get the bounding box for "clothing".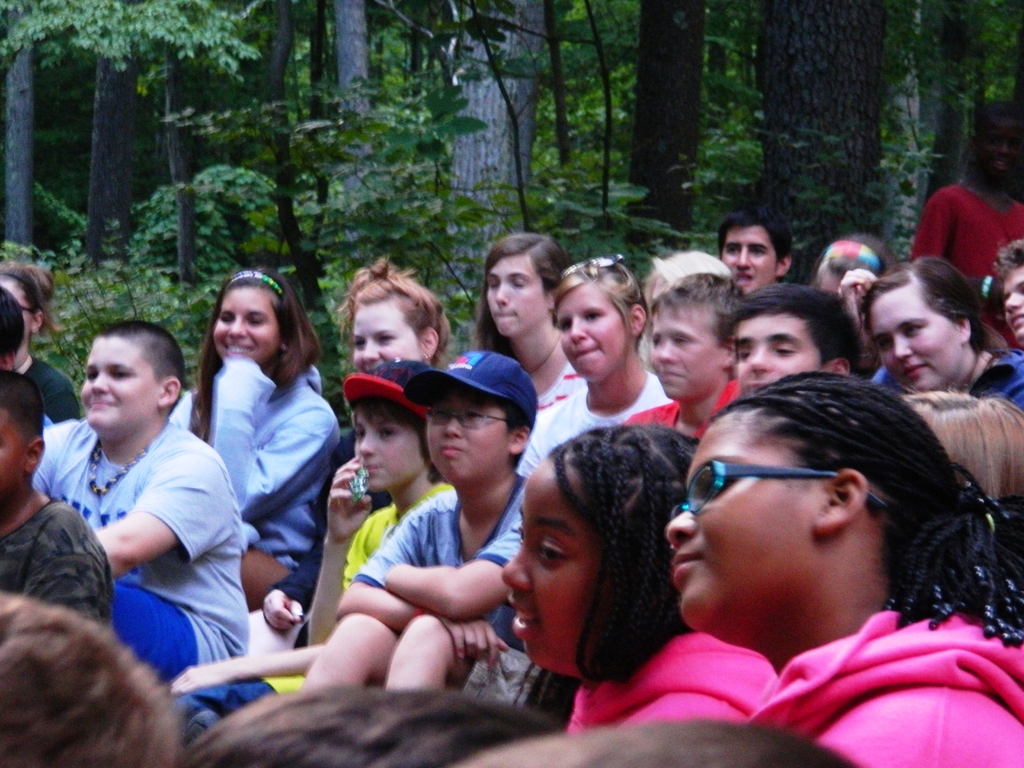
863, 344, 1023, 413.
